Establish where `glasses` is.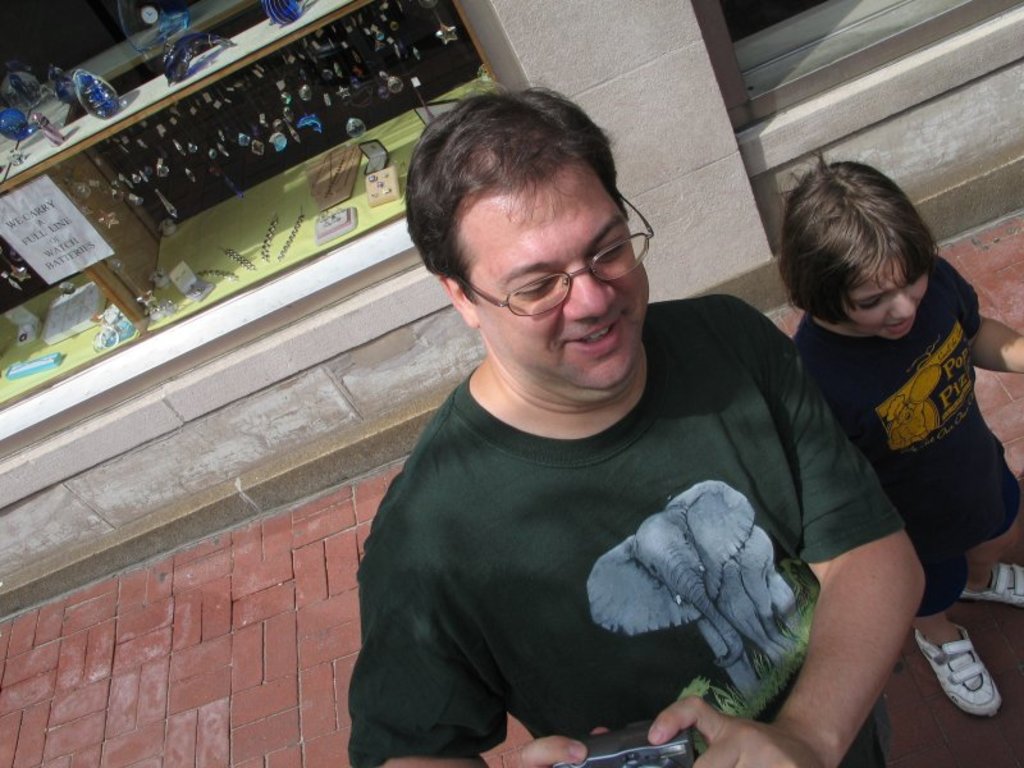
Established at 451,183,658,321.
